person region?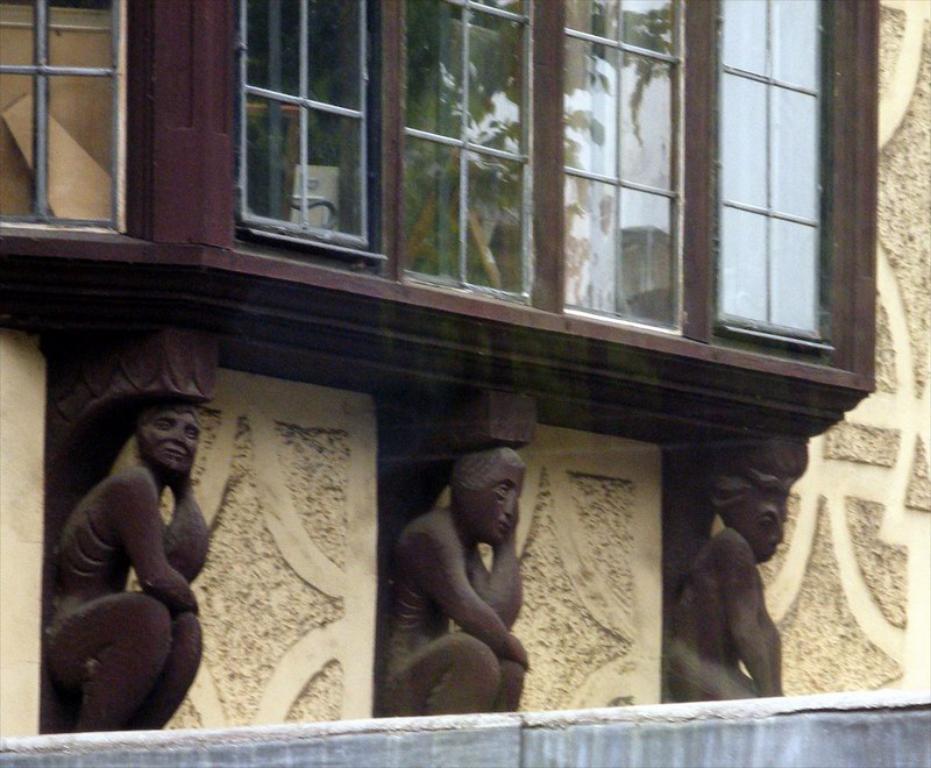
[left=57, top=383, right=214, bottom=746]
